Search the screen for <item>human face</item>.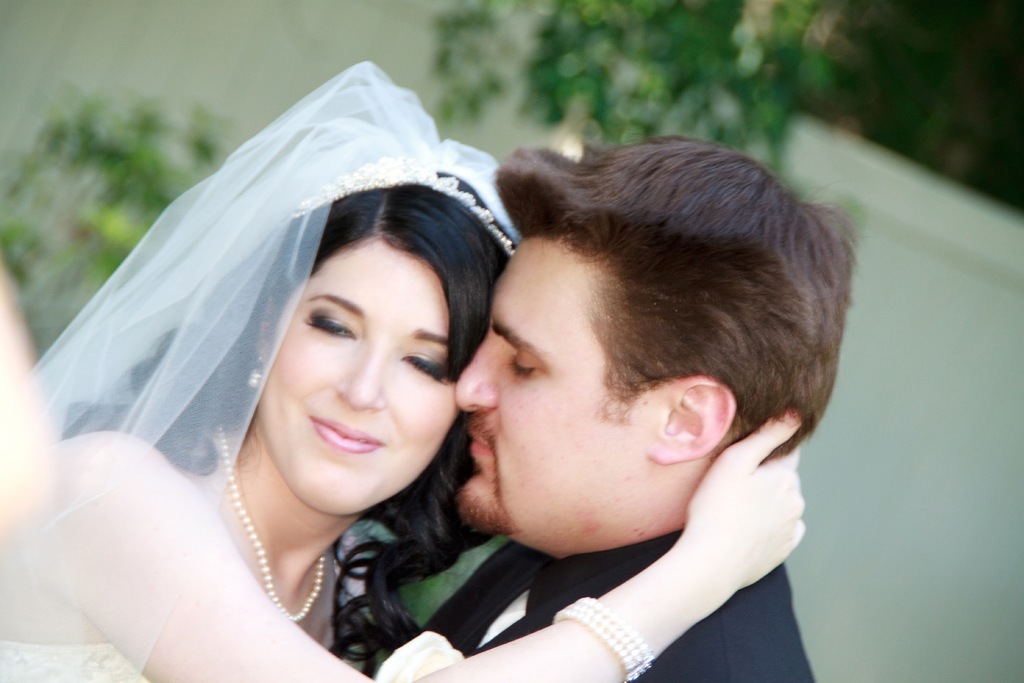
Found at bbox=(449, 226, 642, 557).
